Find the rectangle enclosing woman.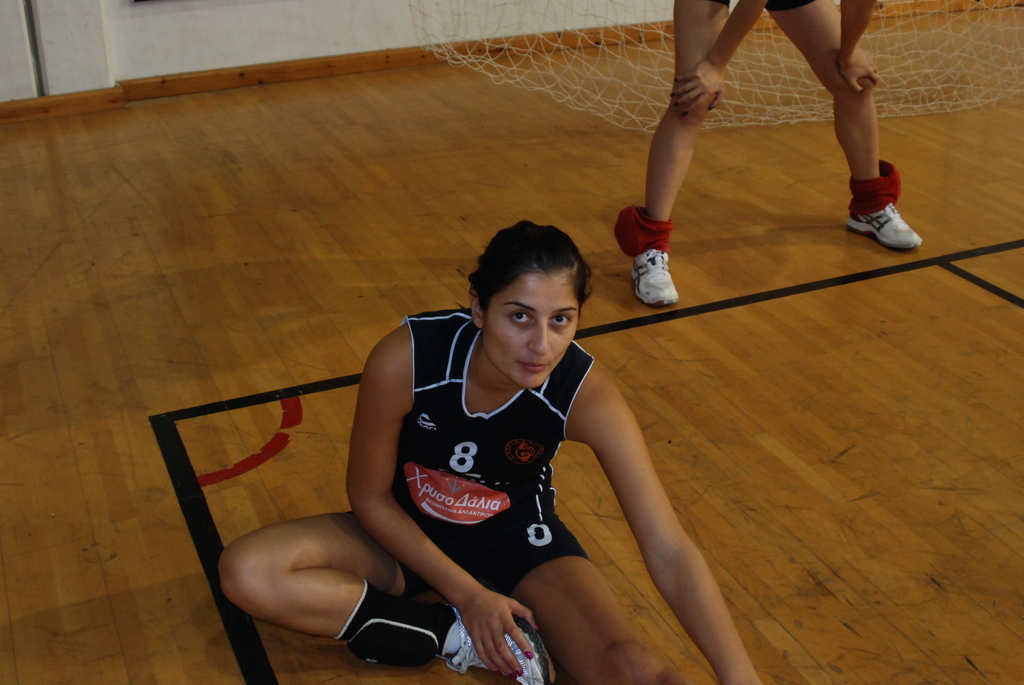
(x1=619, y1=0, x2=920, y2=303).
